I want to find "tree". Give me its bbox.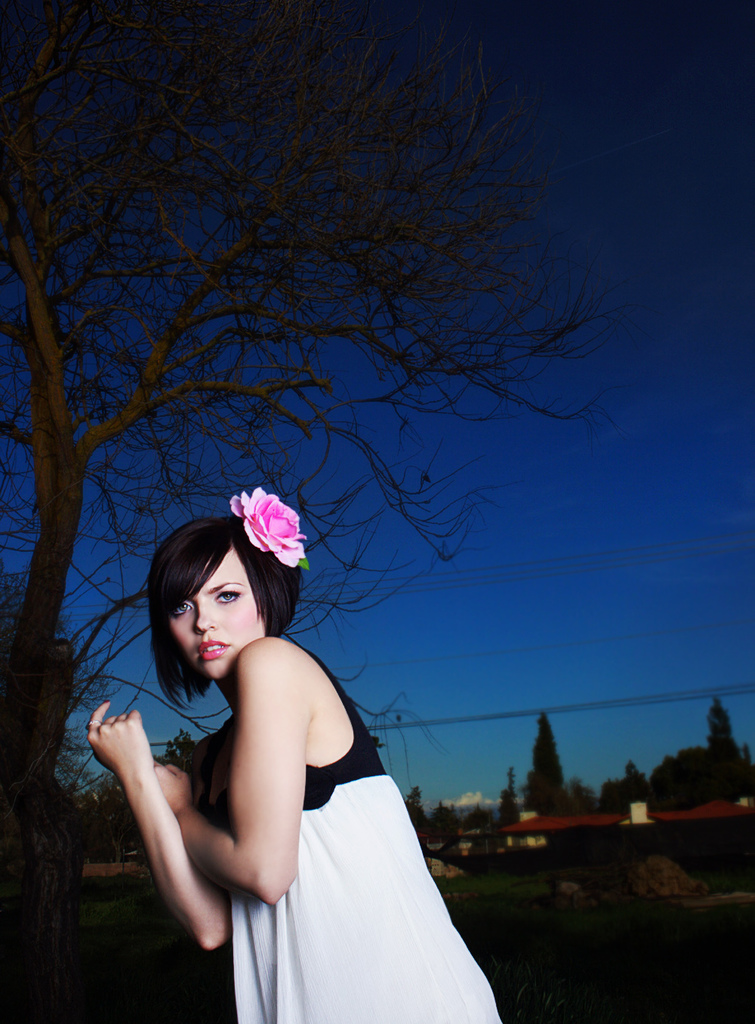
402,784,430,837.
